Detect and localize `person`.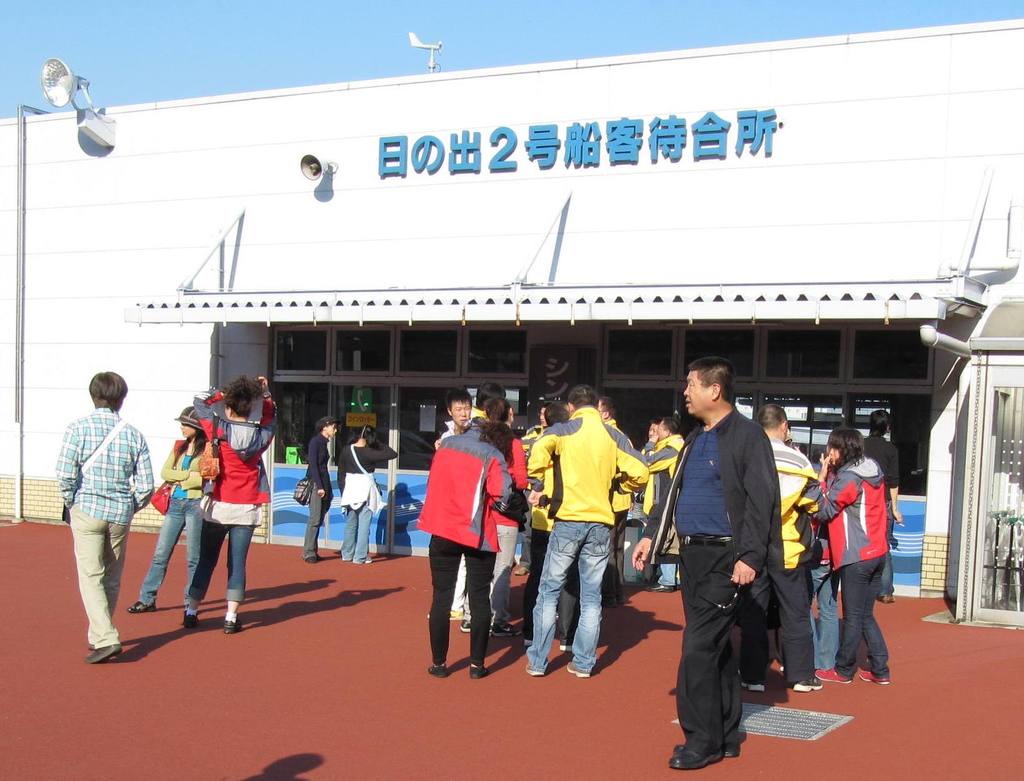
Localized at (x1=297, y1=412, x2=340, y2=562).
